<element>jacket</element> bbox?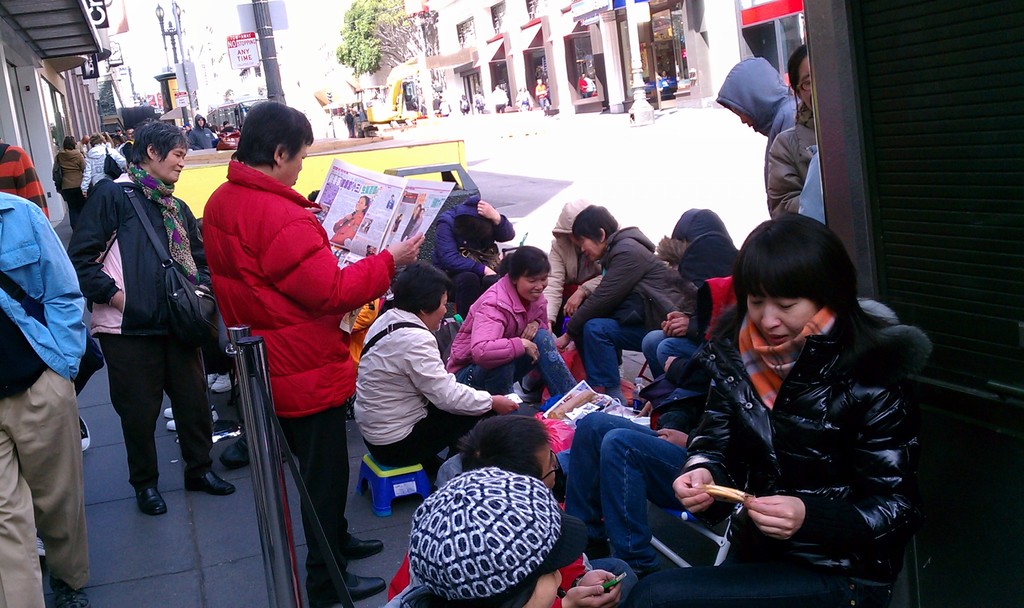
[193, 144, 392, 447]
